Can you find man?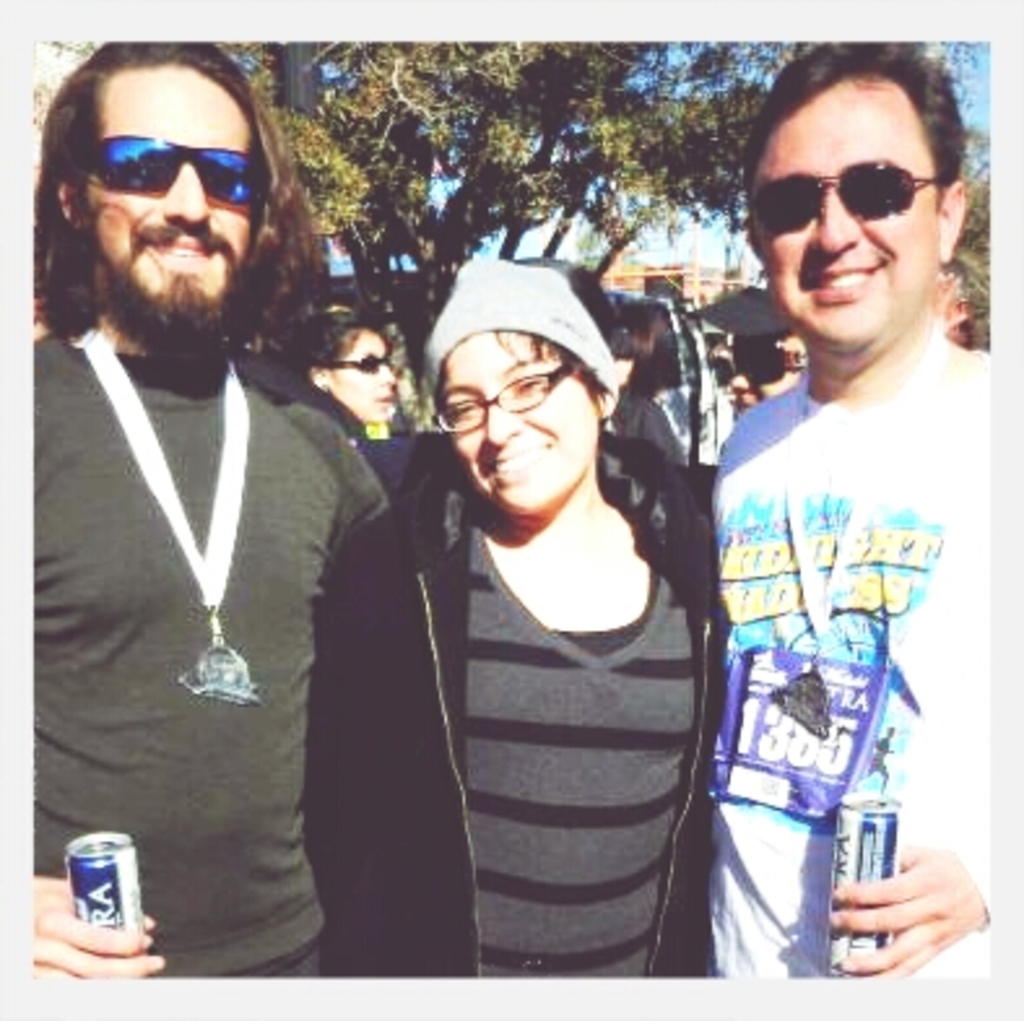
Yes, bounding box: (left=710, top=0, right=988, bottom=982).
